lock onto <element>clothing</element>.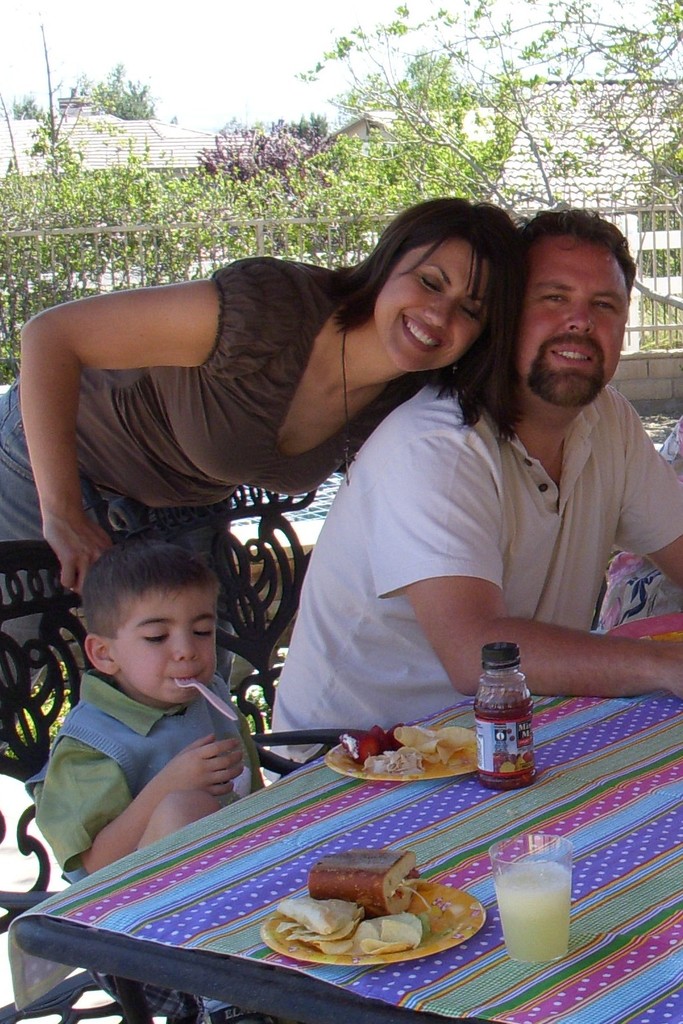
Locked: (300, 338, 653, 730).
